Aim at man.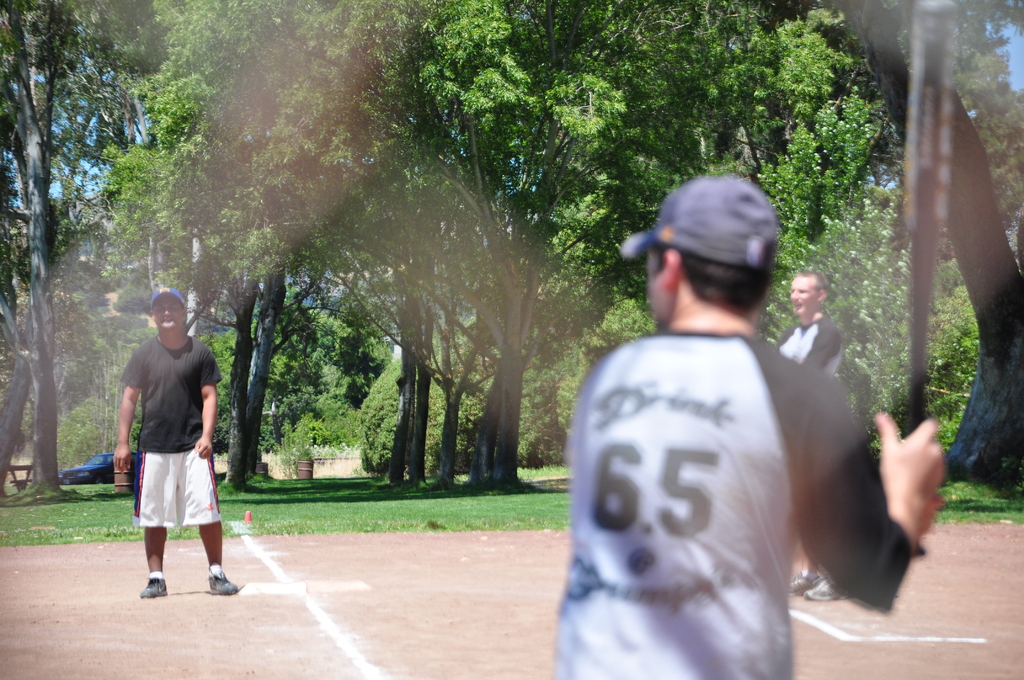
Aimed at <box>111,279,242,599</box>.
